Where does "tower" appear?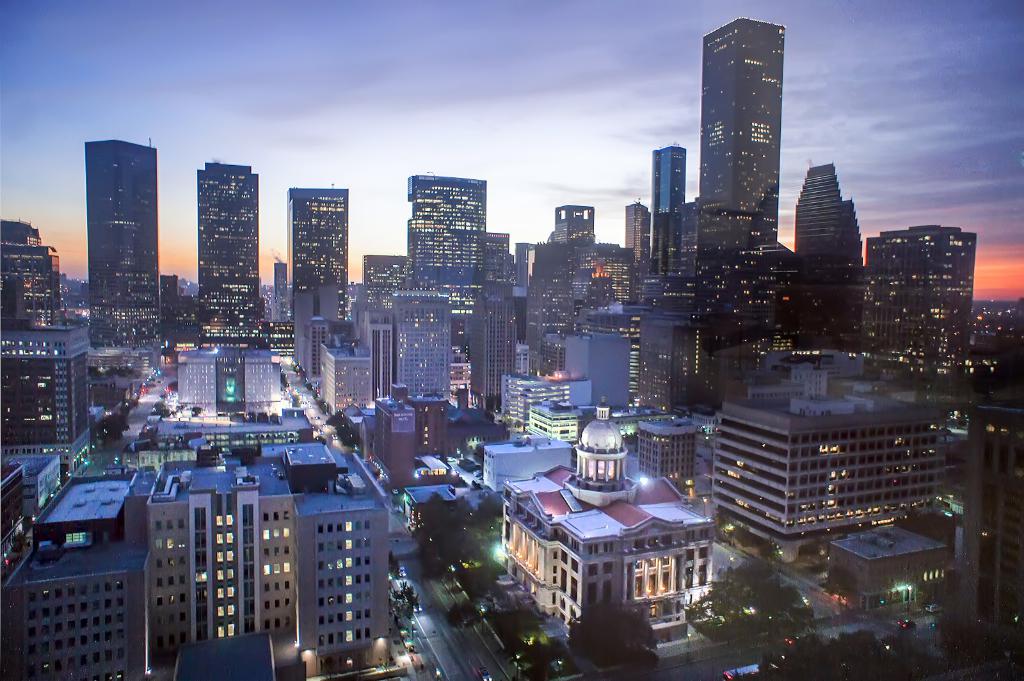
Appears at bbox=[712, 371, 943, 568].
